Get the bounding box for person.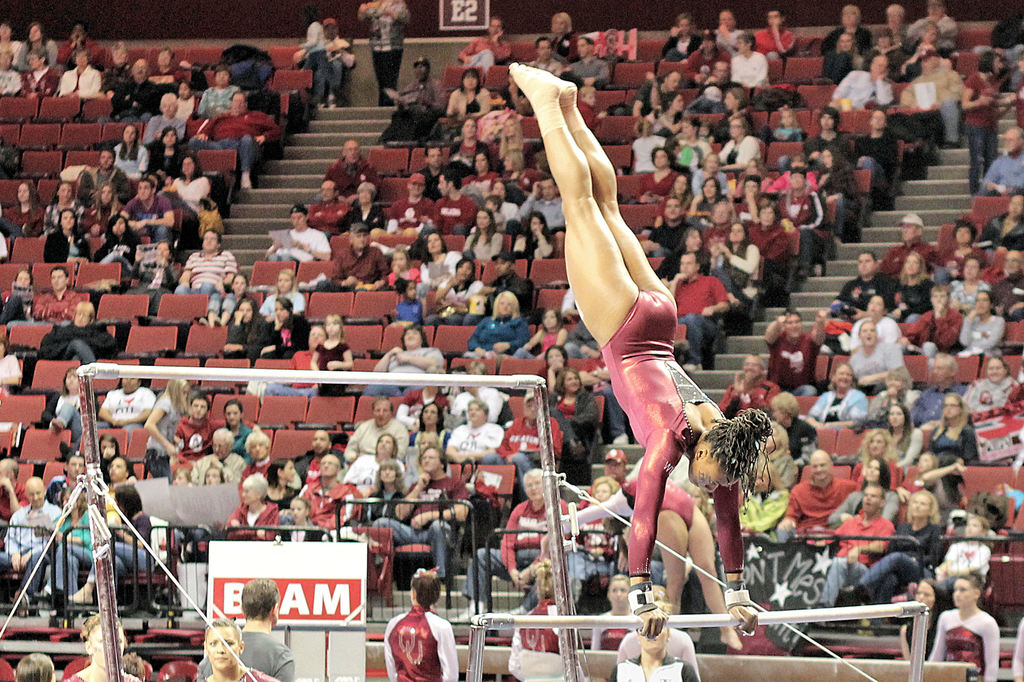
<box>65,614,139,681</box>.
